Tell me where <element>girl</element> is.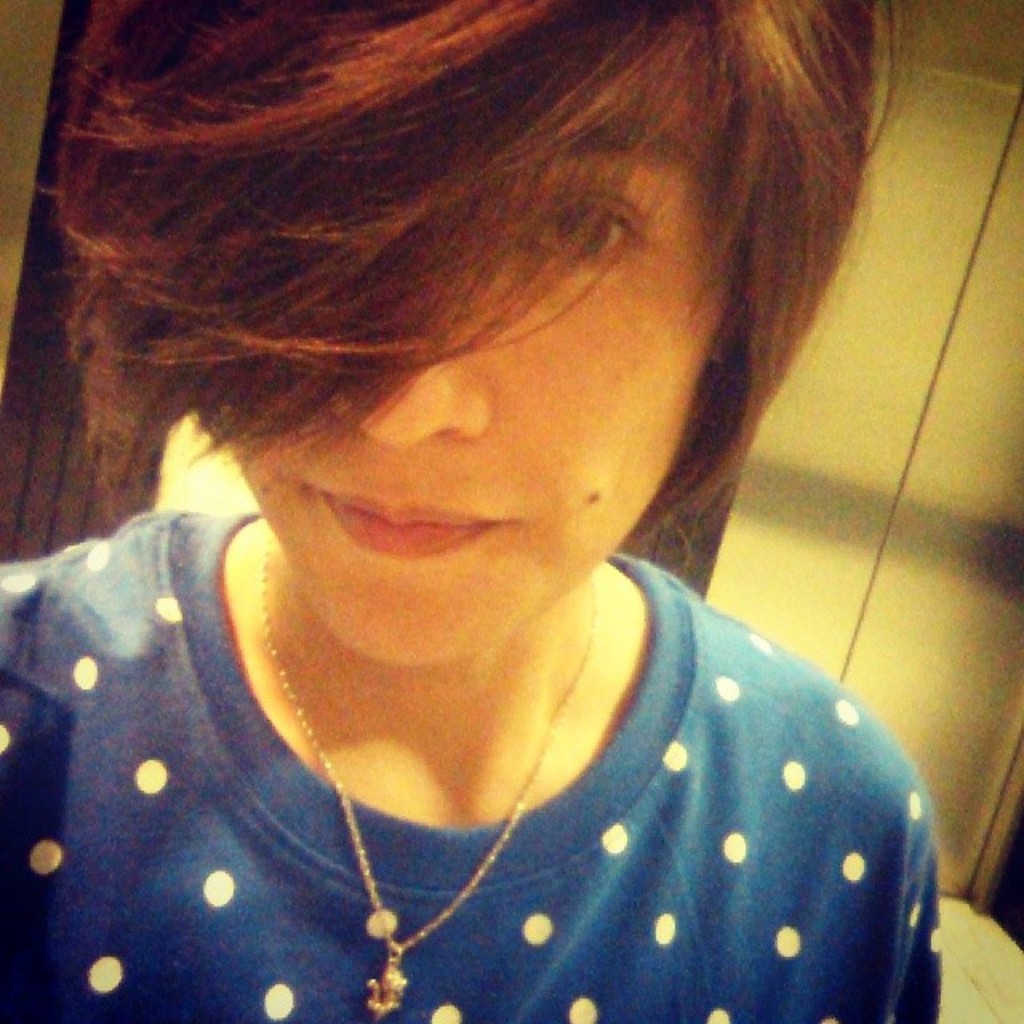
<element>girl</element> is at [x1=0, y1=0, x2=944, y2=1022].
